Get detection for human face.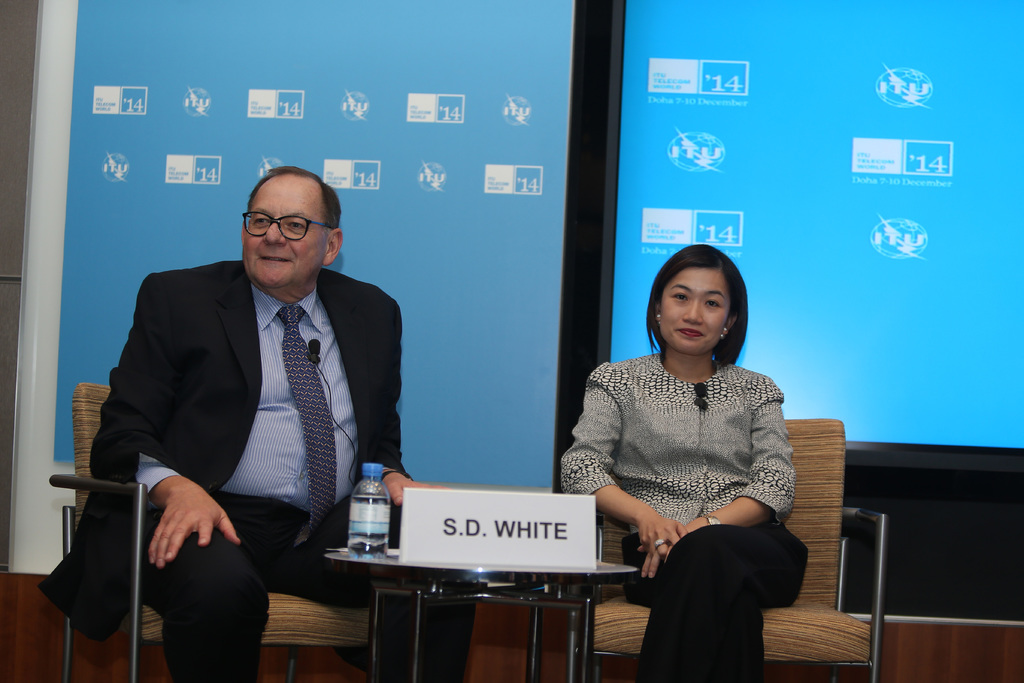
Detection: <region>657, 268, 728, 349</region>.
